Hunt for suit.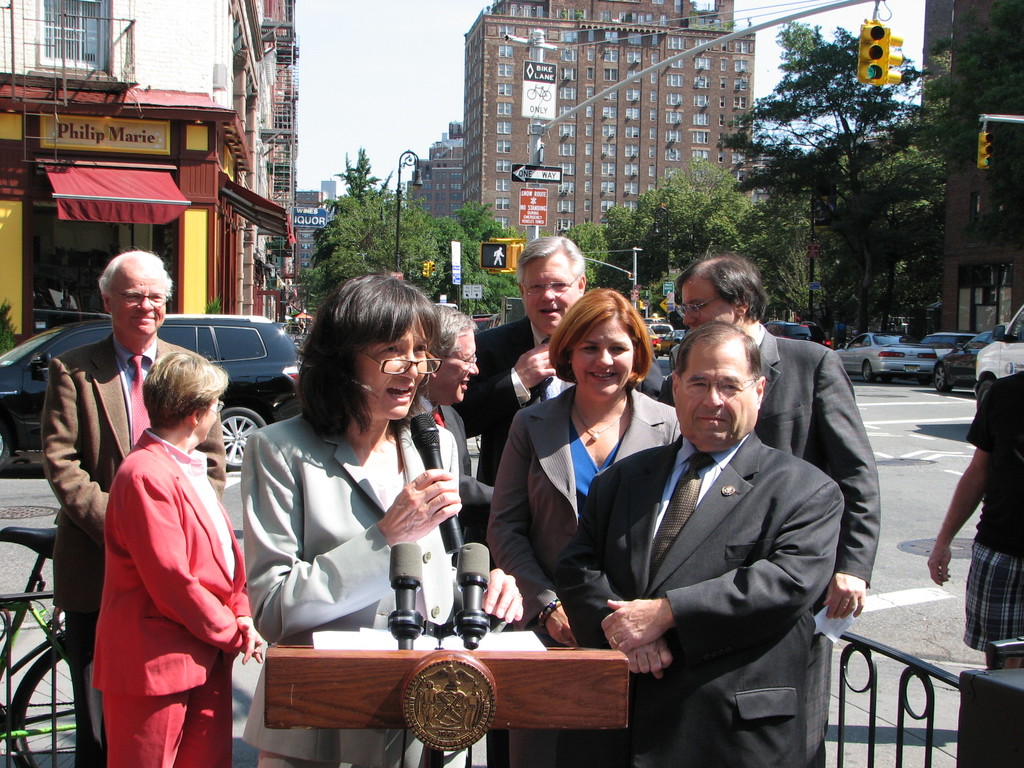
Hunted down at [452, 318, 666, 767].
